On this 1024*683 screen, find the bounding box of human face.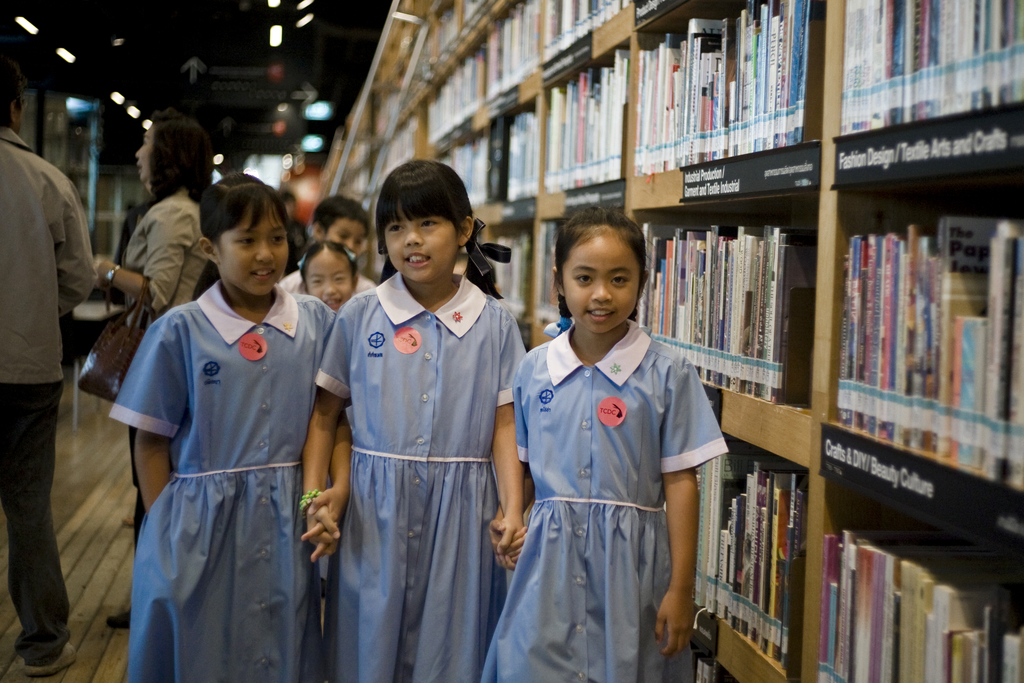
Bounding box: (x1=134, y1=129, x2=152, y2=186).
